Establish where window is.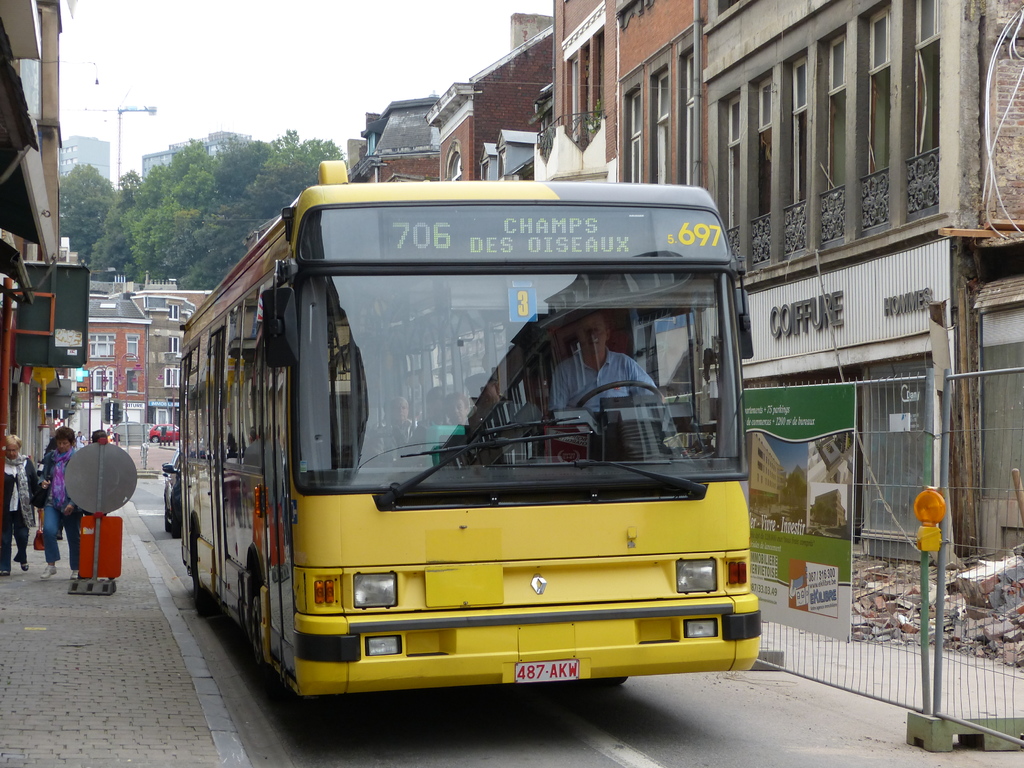
Established at <box>726,91,739,150</box>.
